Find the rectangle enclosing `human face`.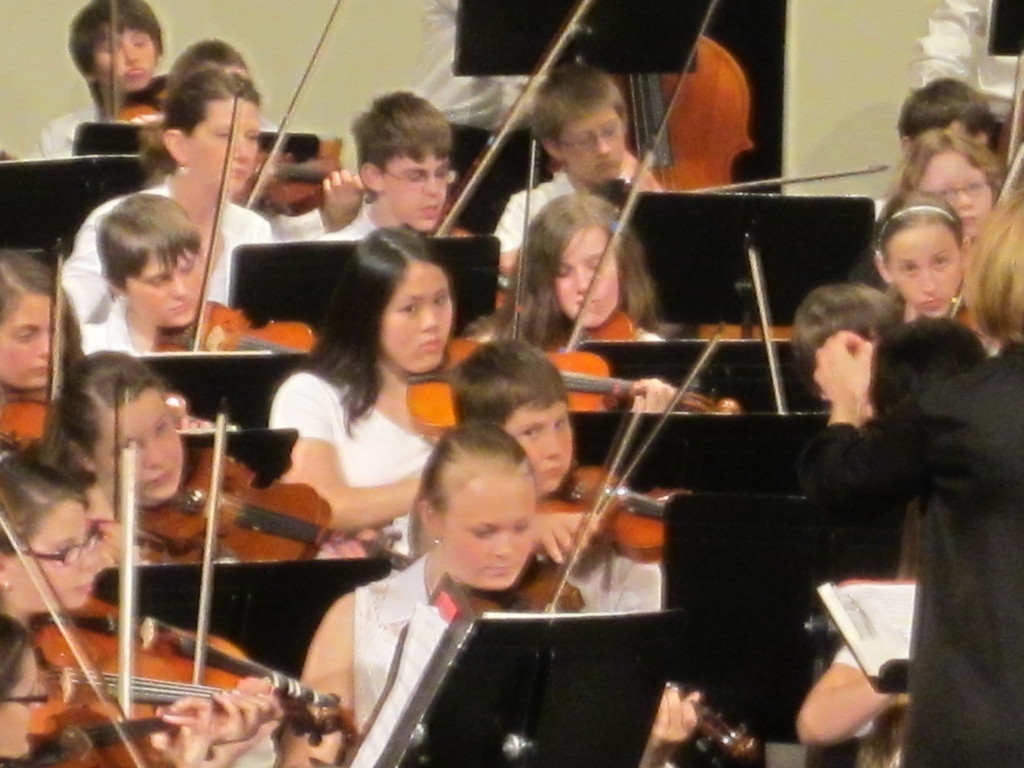
0/646/42/762.
